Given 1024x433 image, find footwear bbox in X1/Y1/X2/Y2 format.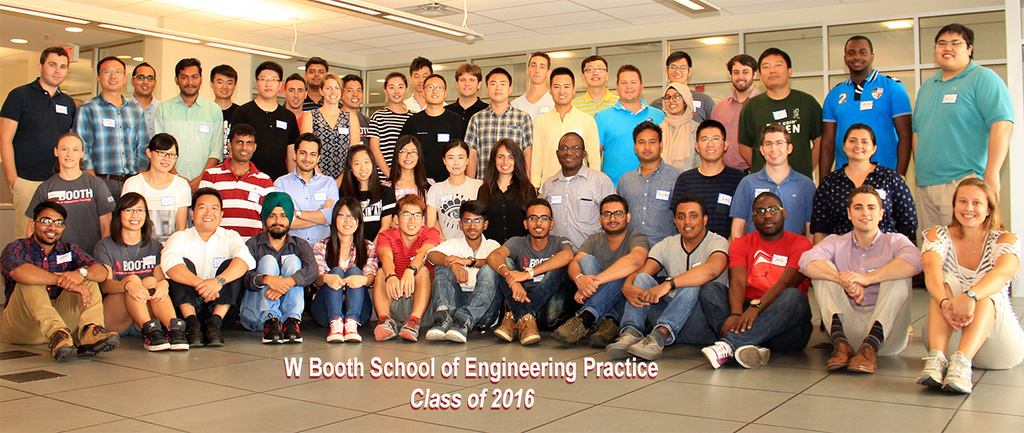
738/344/770/364.
